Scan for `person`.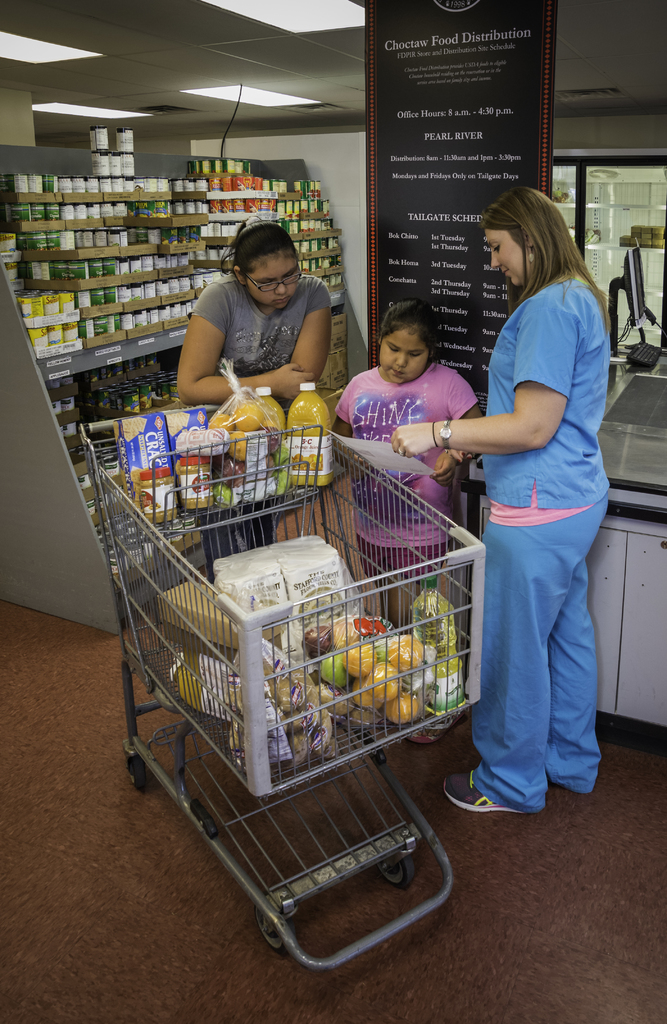
Scan result: x1=336 y1=302 x2=481 y2=631.
